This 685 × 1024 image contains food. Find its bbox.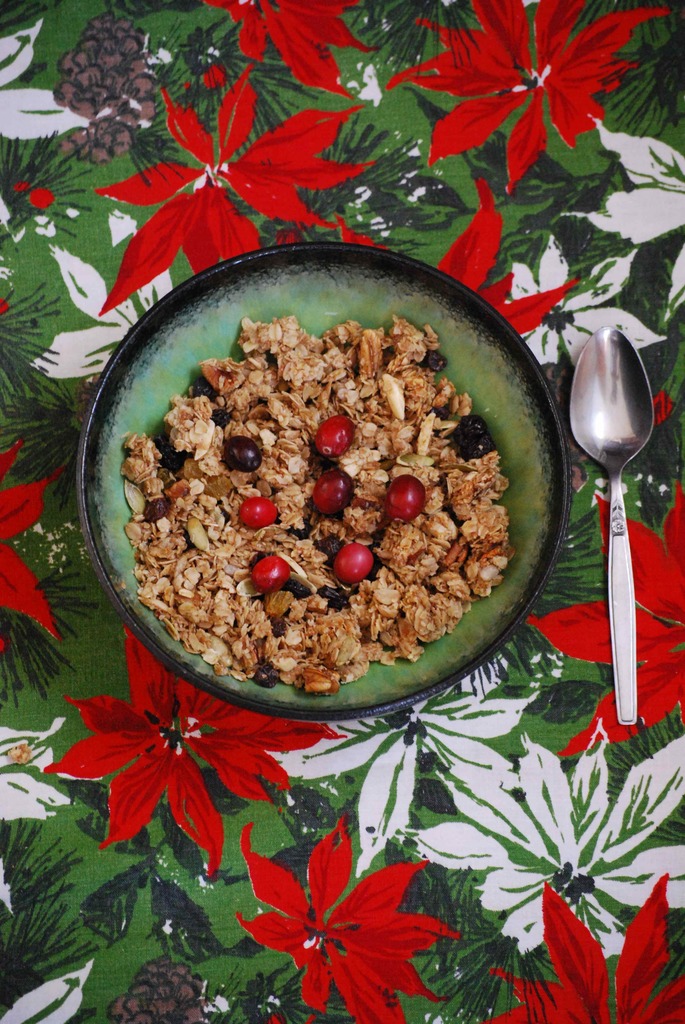
Rect(124, 383, 523, 707).
